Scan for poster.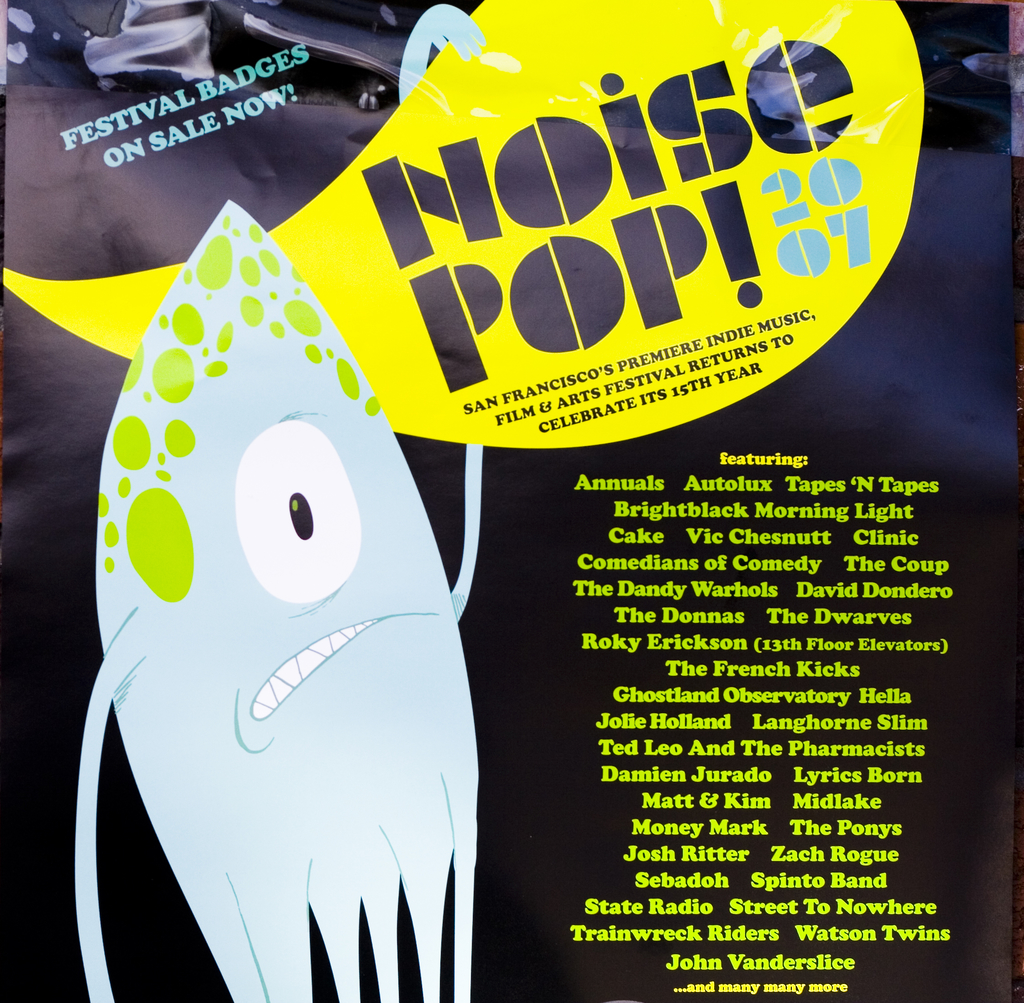
Scan result: (0, 0, 1023, 1002).
